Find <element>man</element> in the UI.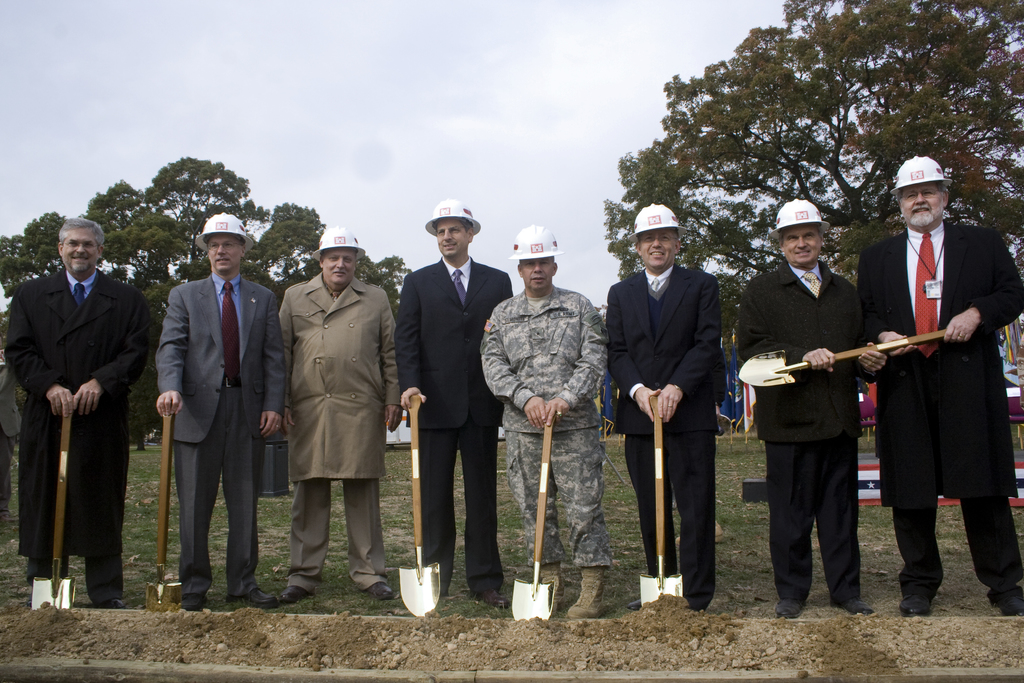
UI element at <region>481, 224, 611, 622</region>.
